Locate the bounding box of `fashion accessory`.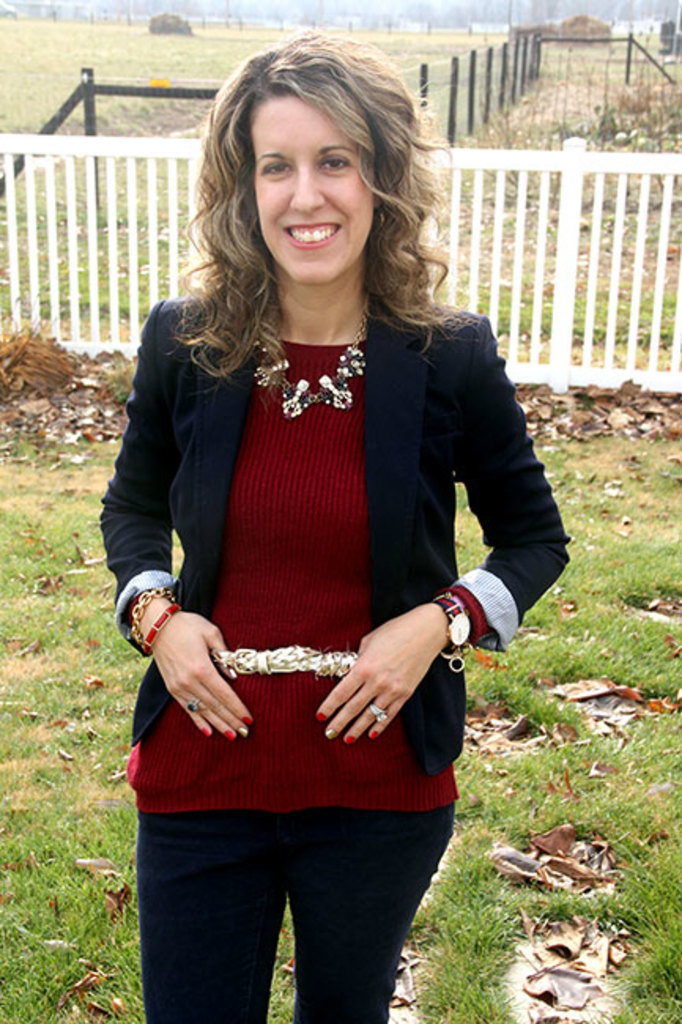
Bounding box: 432,599,469,671.
